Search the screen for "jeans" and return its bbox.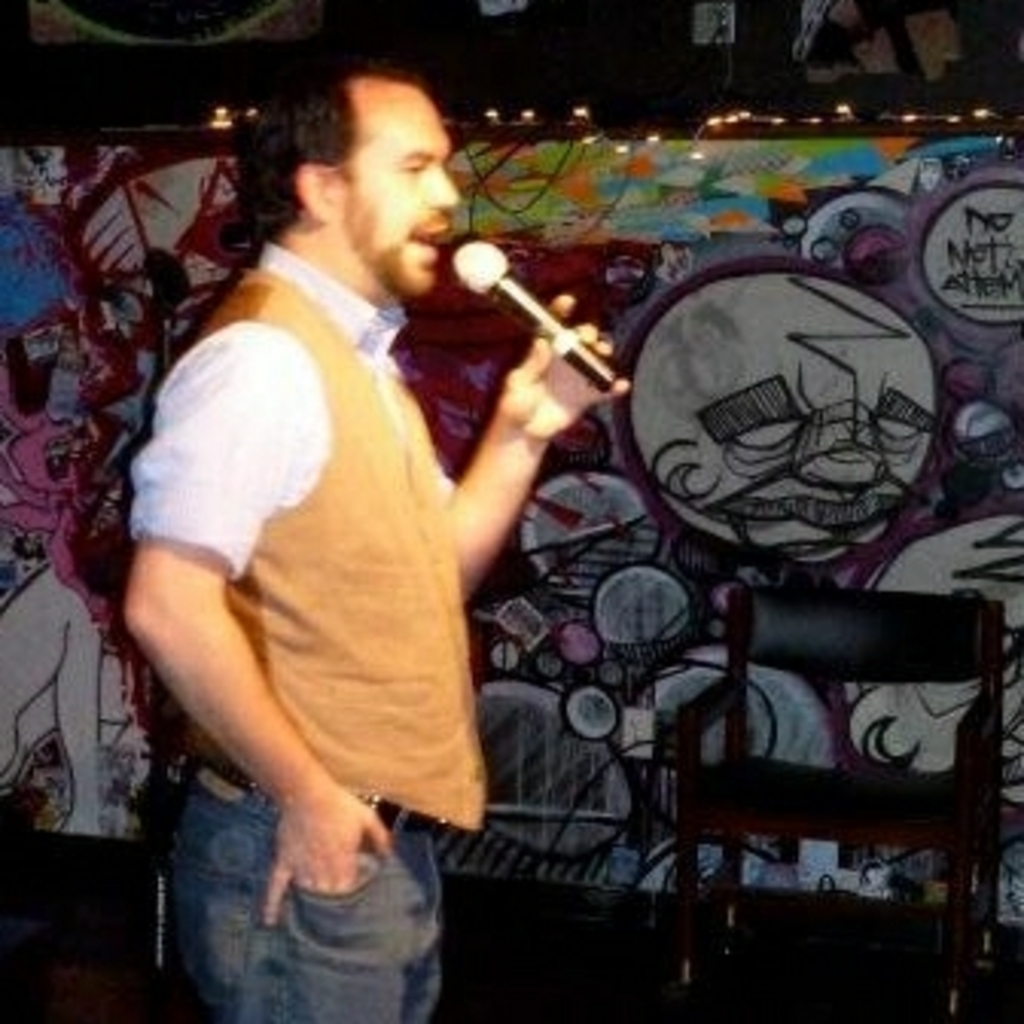
Found: [x1=152, y1=798, x2=475, y2=1018].
